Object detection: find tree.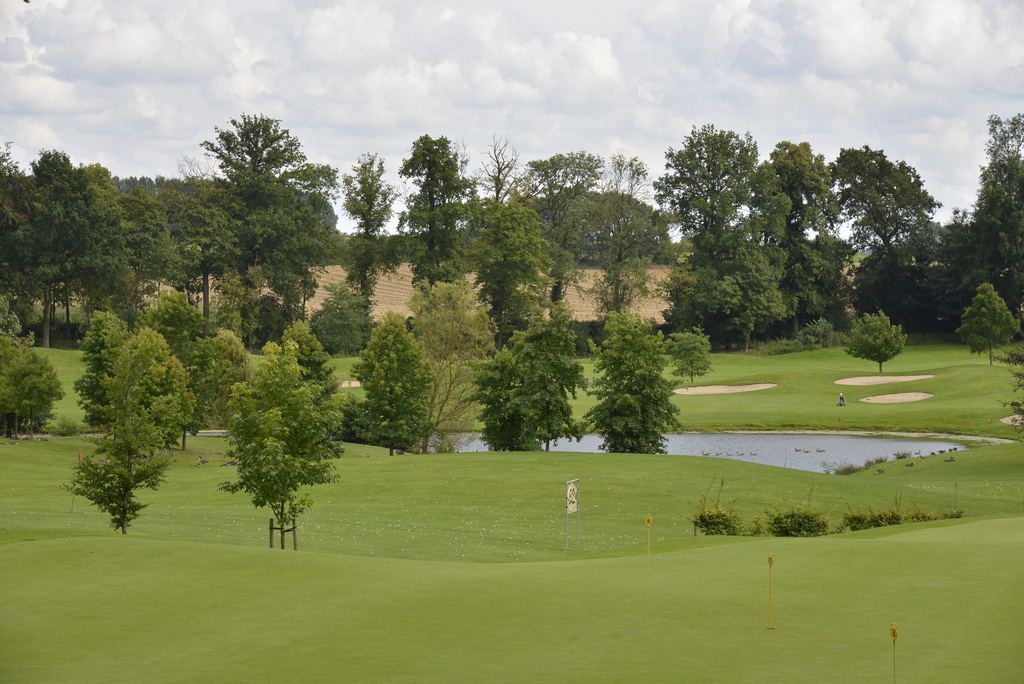
(x1=844, y1=311, x2=907, y2=374).
